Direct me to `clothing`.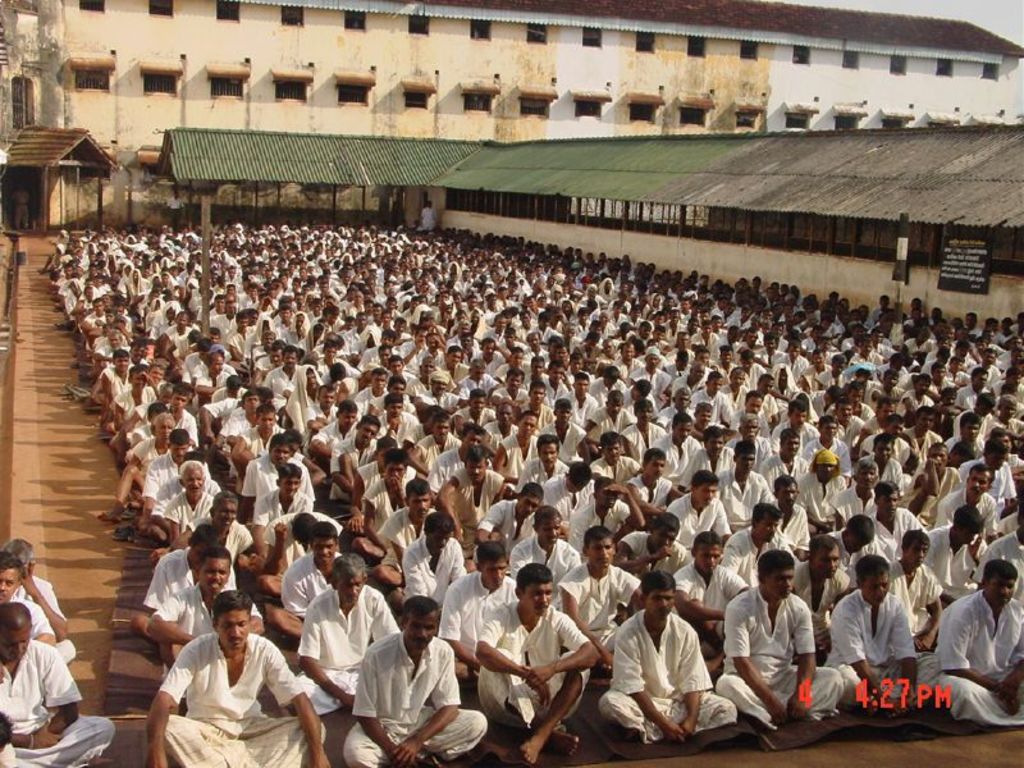
Direction: 276:549:347:616.
